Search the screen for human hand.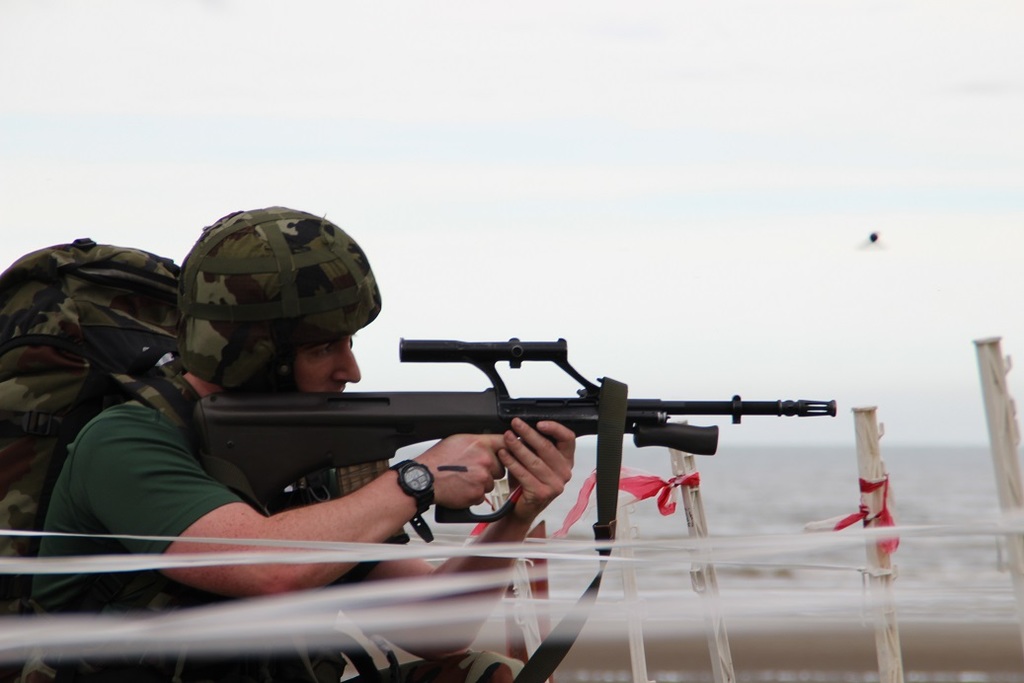
Found at bbox=[414, 442, 510, 524].
